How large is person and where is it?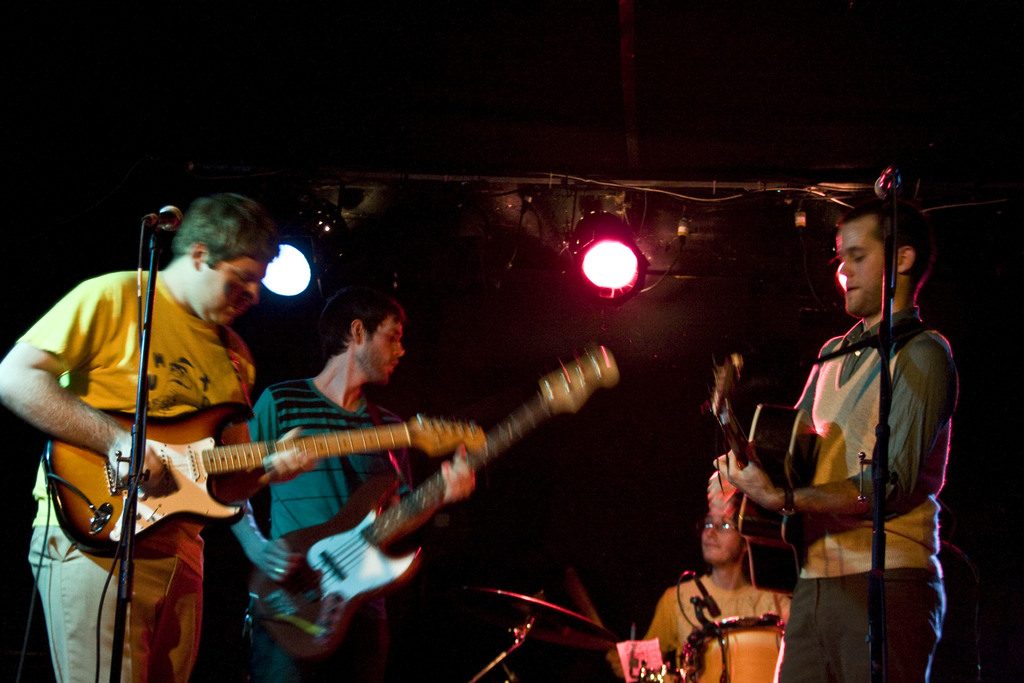
Bounding box: detection(0, 192, 308, 682).
